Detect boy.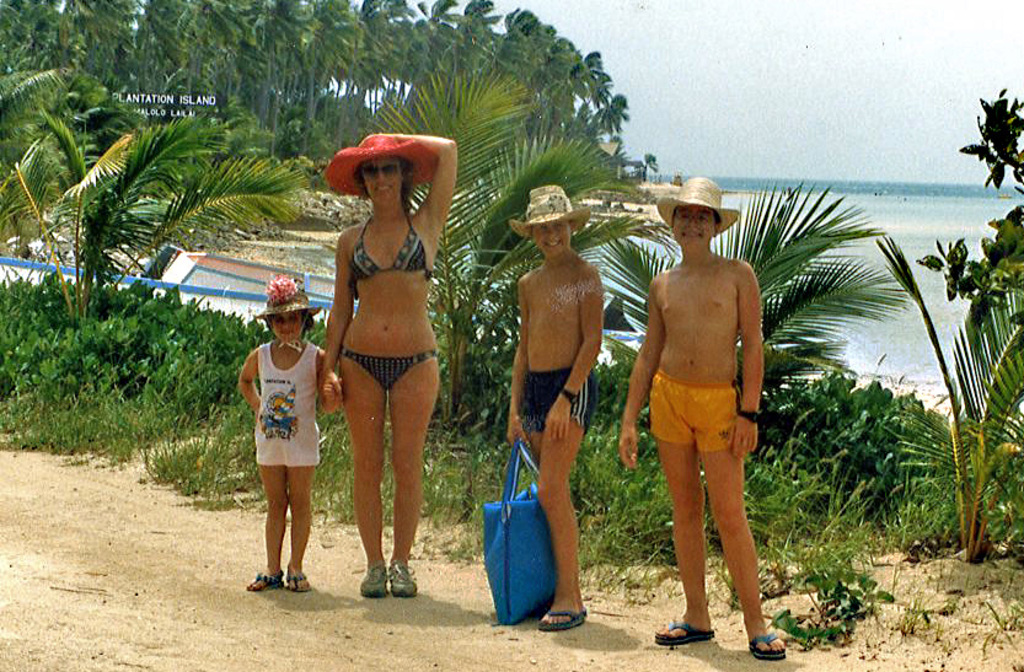
Detected at [618,177,788,662].
